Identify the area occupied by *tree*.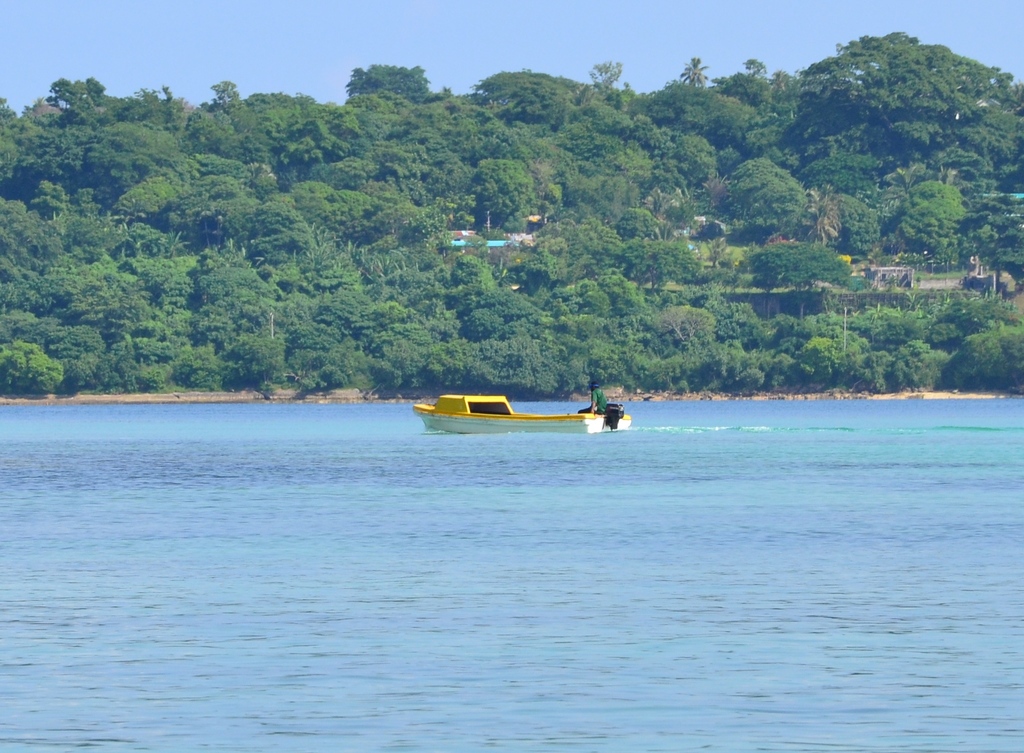
Area: select_region(196, 81, 244, 163).
